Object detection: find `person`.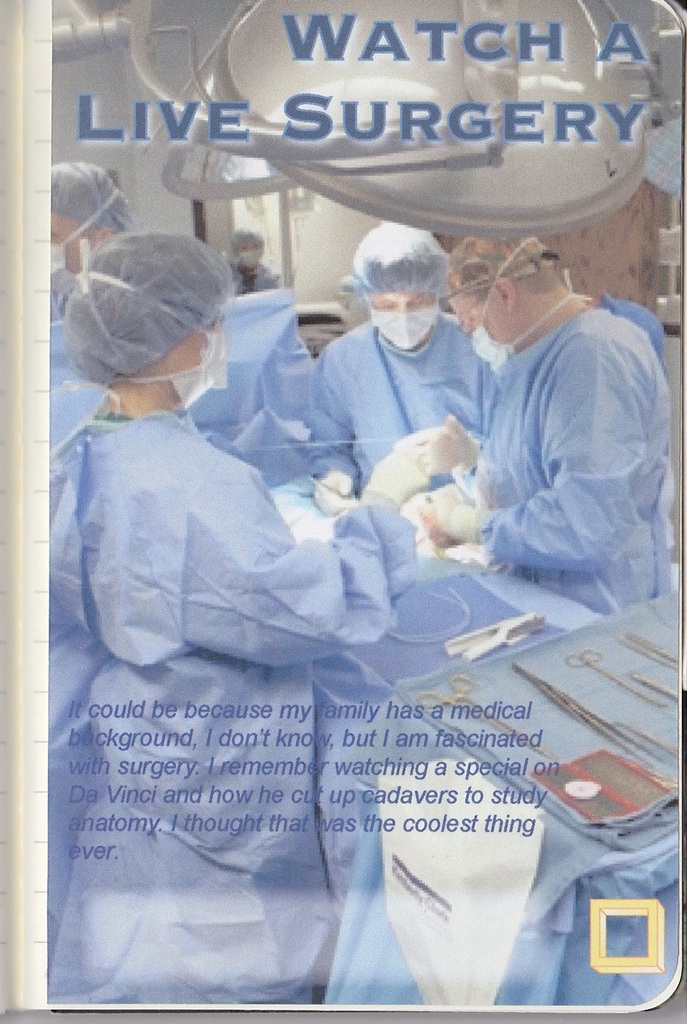
[418,241,681,631].
